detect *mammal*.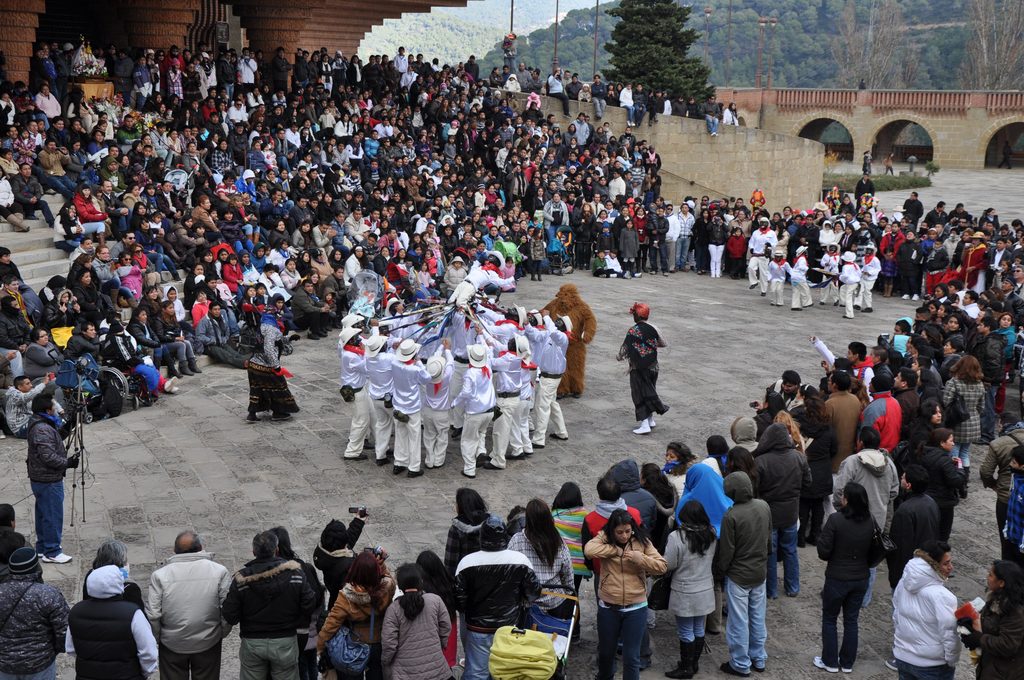
Detected at [left=617, top=303, right=667, bottom=436].
